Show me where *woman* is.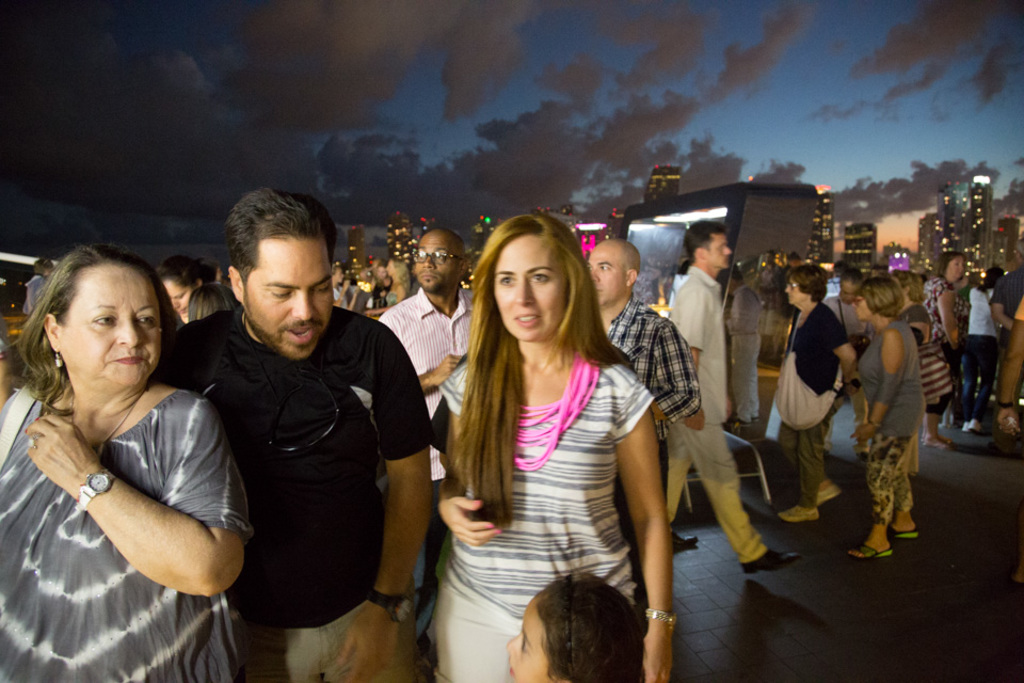
*woman* is at locate(2, 236, 246, 660).
